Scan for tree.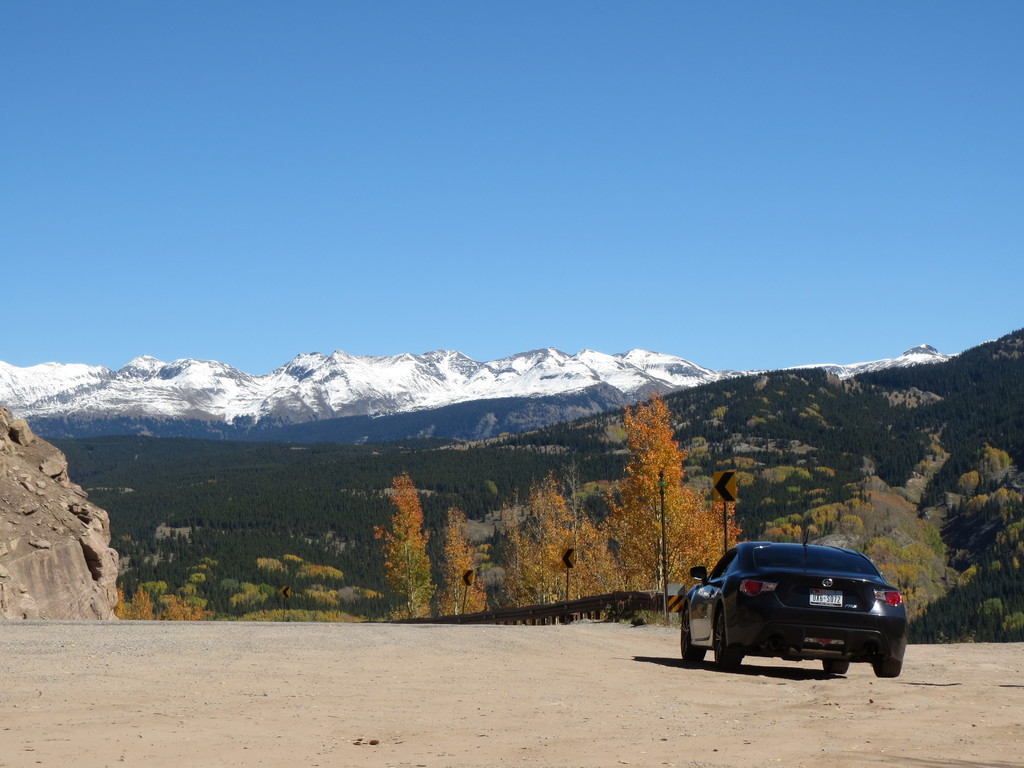
Scan result: 434 508 486 618.
